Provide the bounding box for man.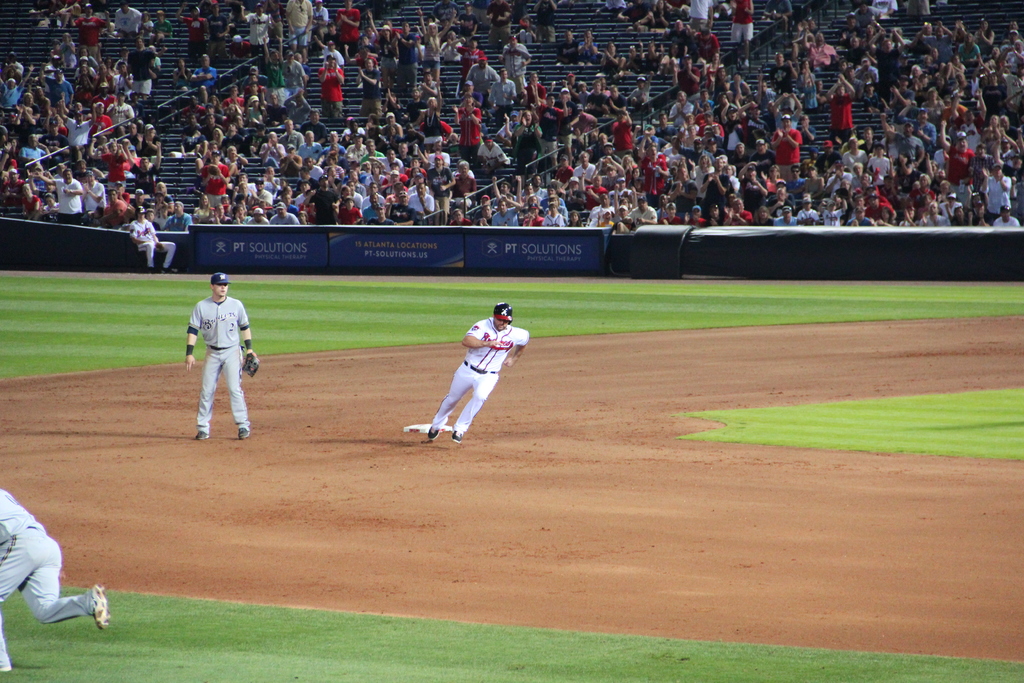
x1=461 y1=51 x2=500 y2=93.
